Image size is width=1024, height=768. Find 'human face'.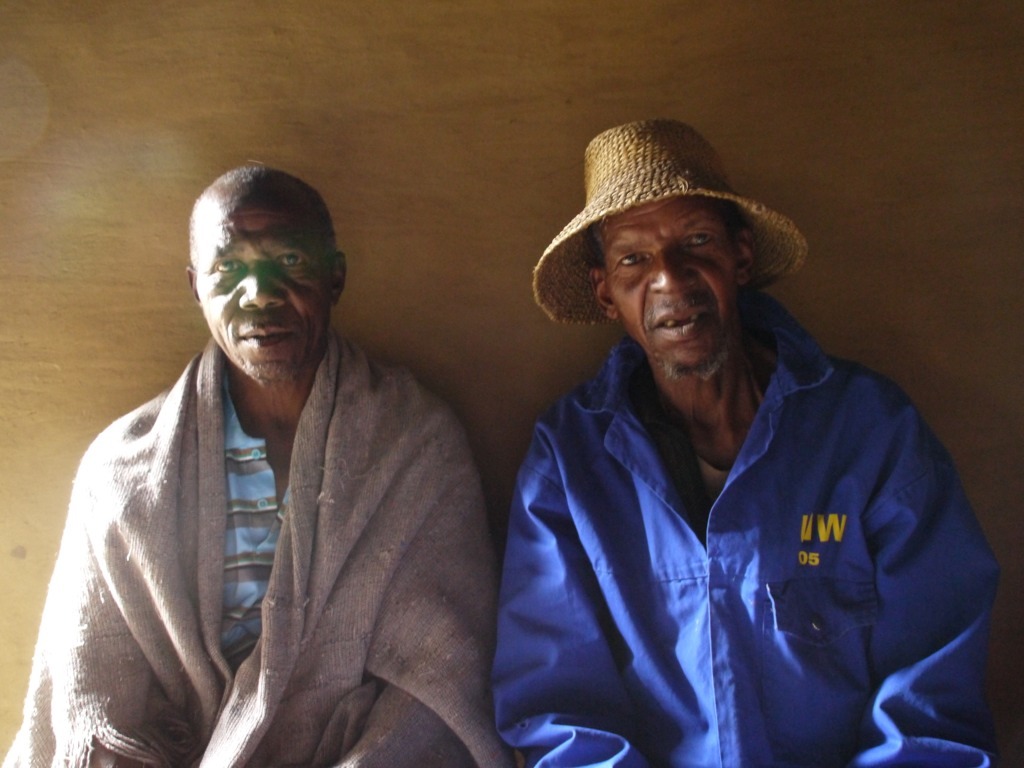
bbox(191, 193, 329, 377).
